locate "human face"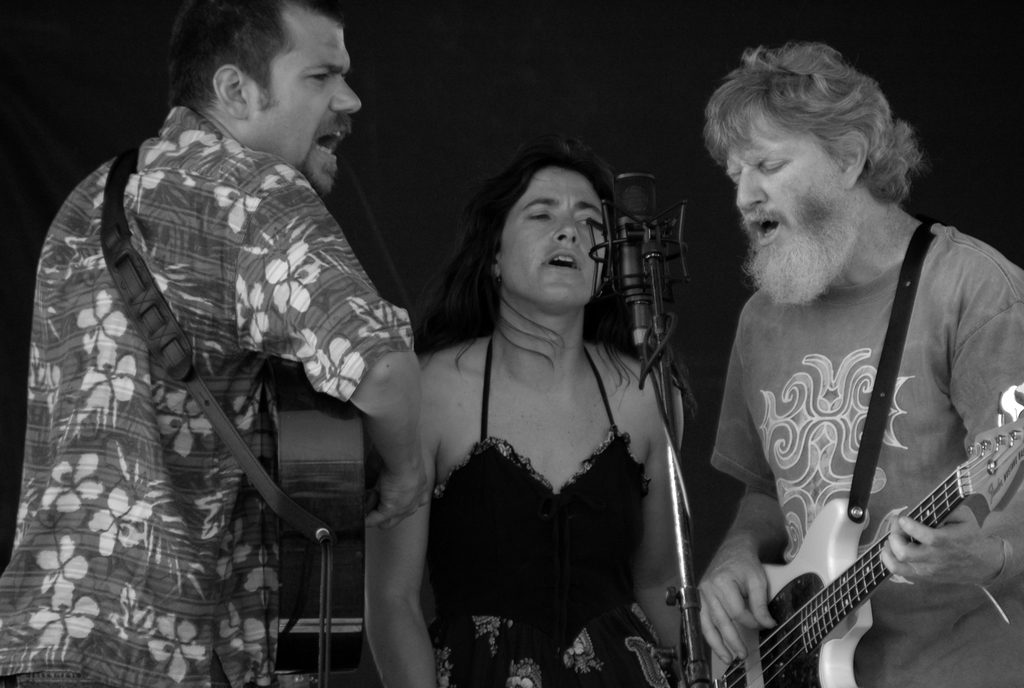
left=726, top=114, right=843, bottom=264
